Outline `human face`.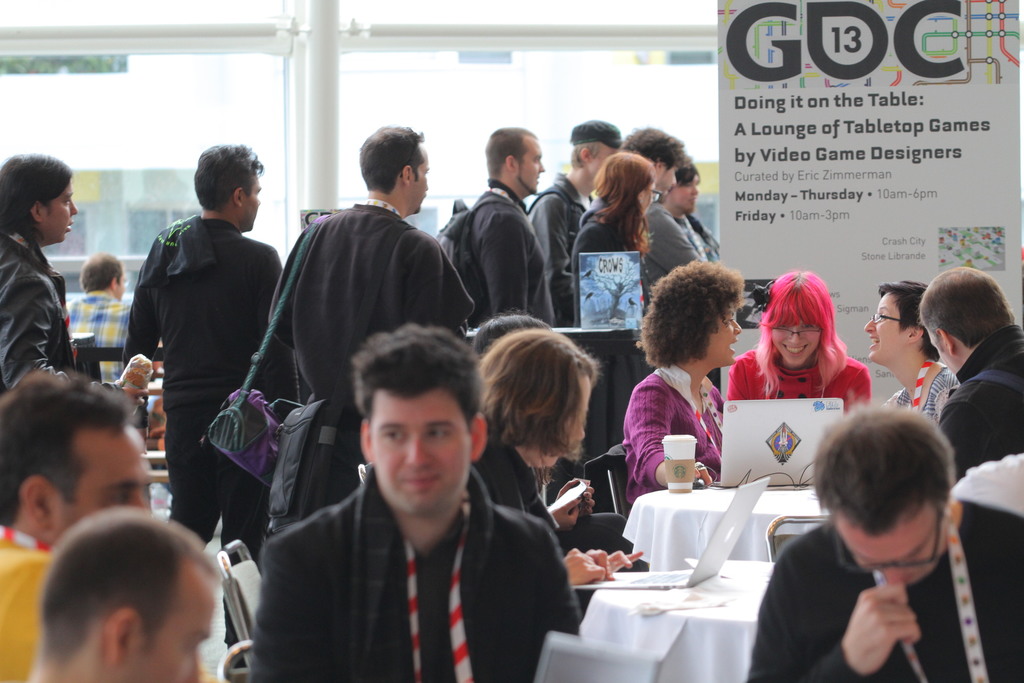
Outline: bbox(515, 138, 543, 195).
